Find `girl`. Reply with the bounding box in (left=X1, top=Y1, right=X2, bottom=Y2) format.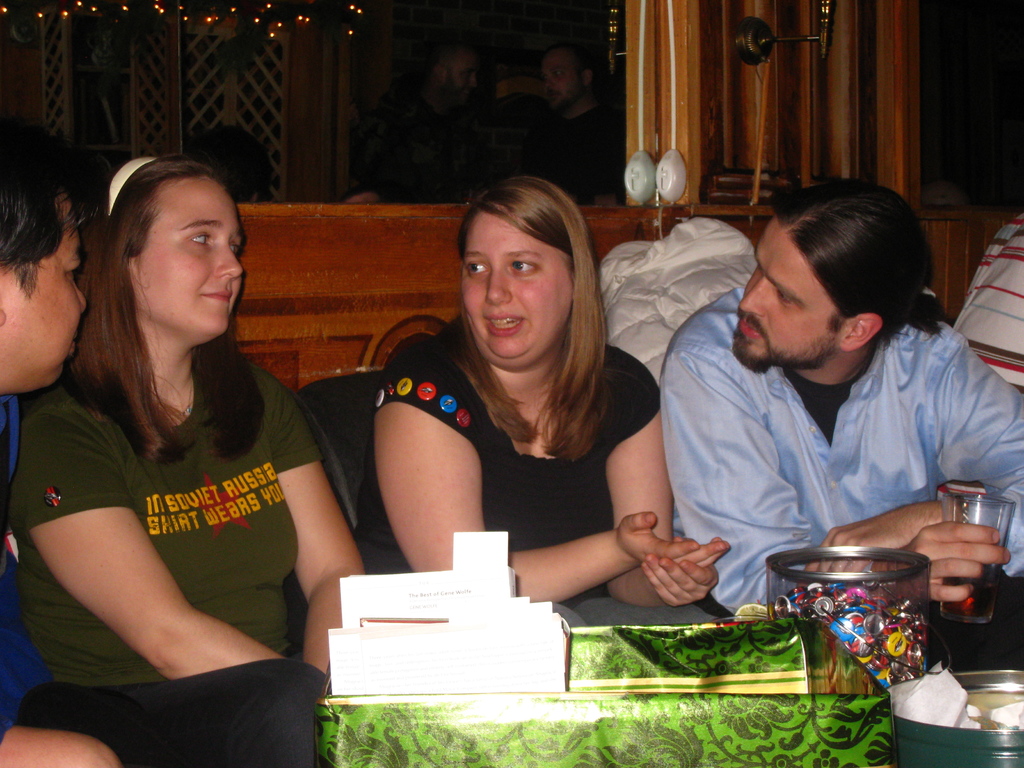
(left=370, top=173, right=716, bottom=628).
